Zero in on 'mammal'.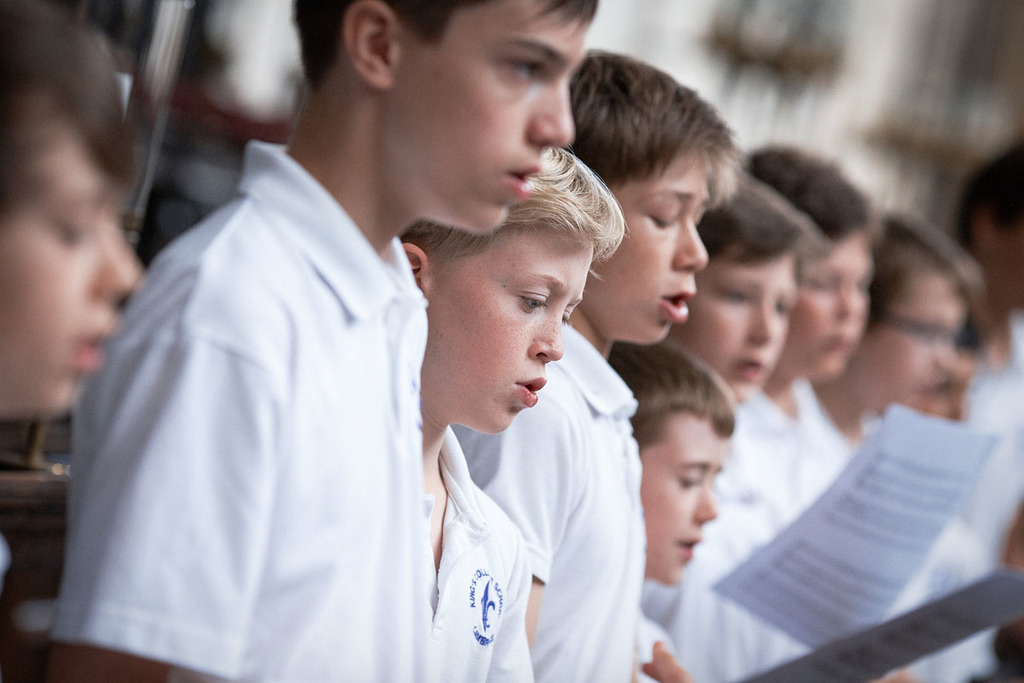
Zeroed in: detection(672, 164, 924, 682).
